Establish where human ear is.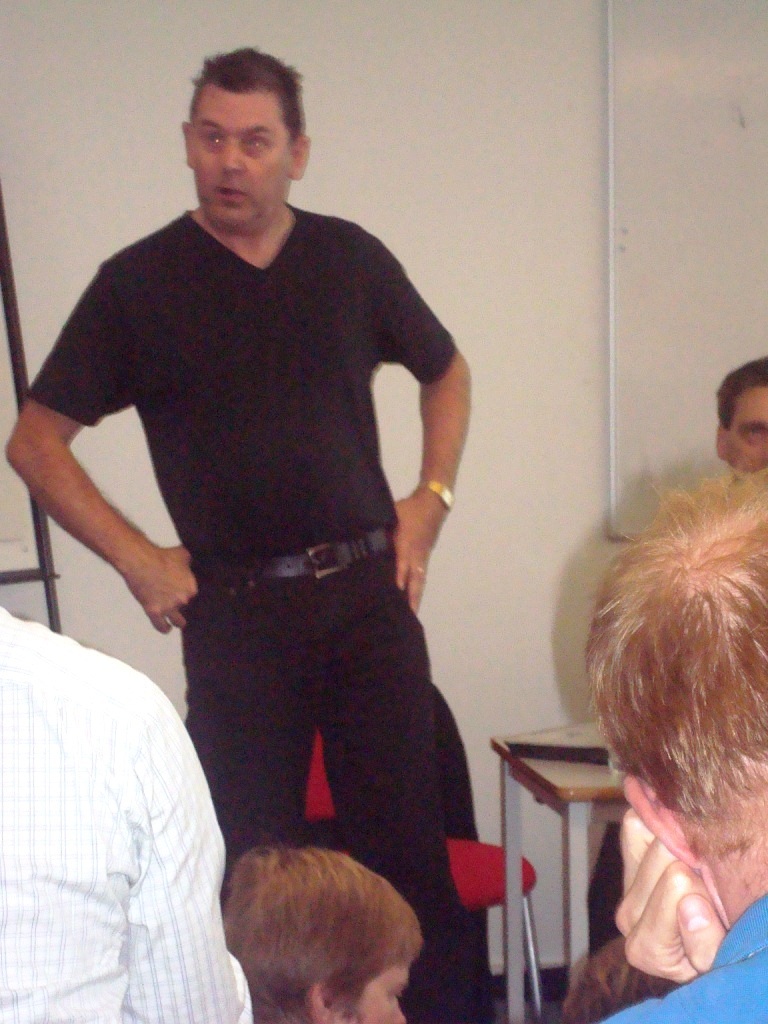
Established at Rect(177, 117, 192, 168).
